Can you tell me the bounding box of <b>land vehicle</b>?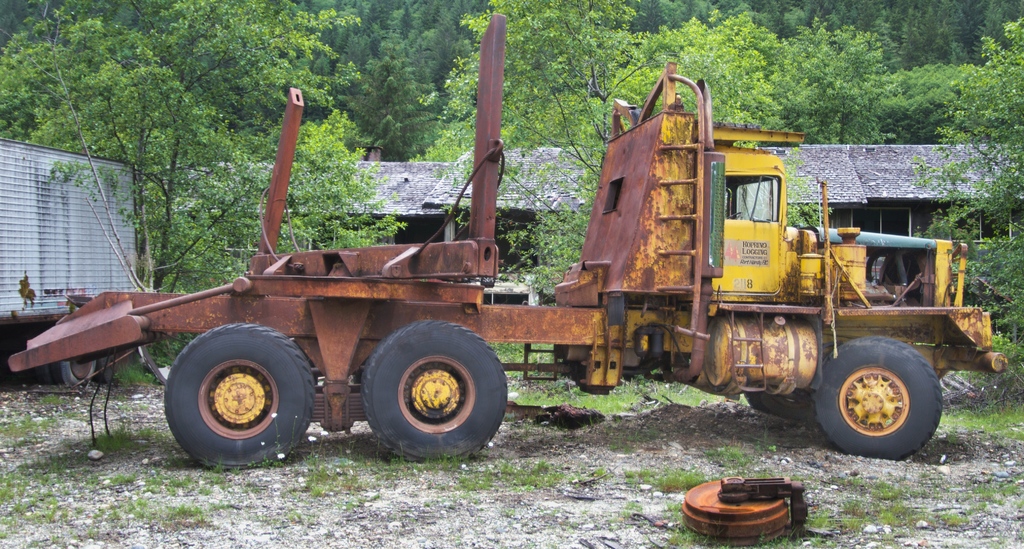
x1=8, y1=14, x2=1012, y2=470.
